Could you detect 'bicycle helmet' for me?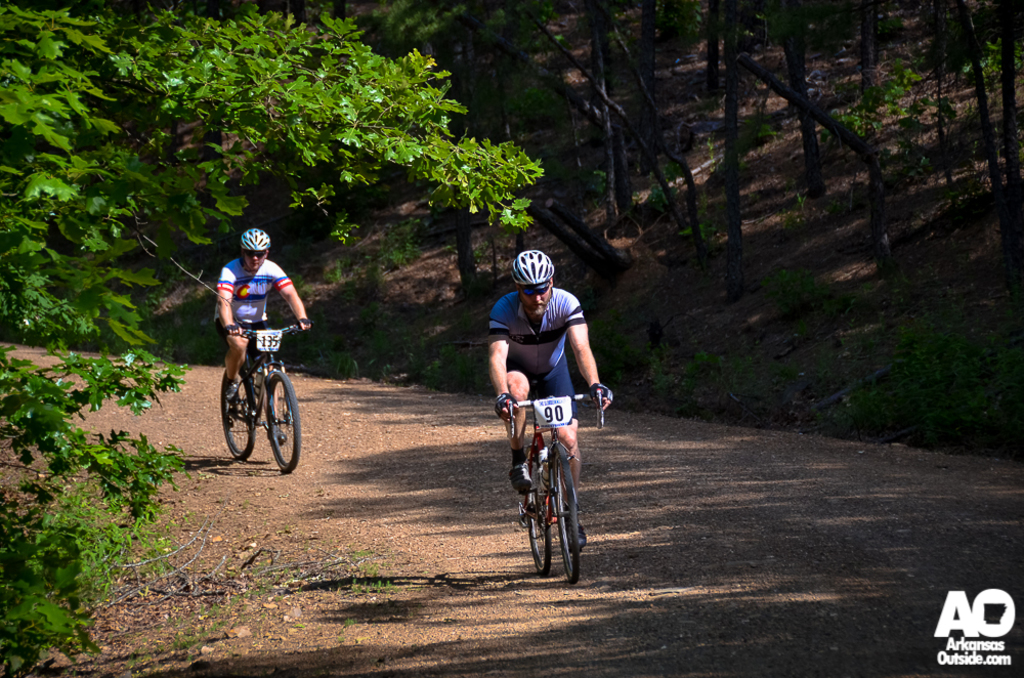
Detection result: (513,246,555,287).
